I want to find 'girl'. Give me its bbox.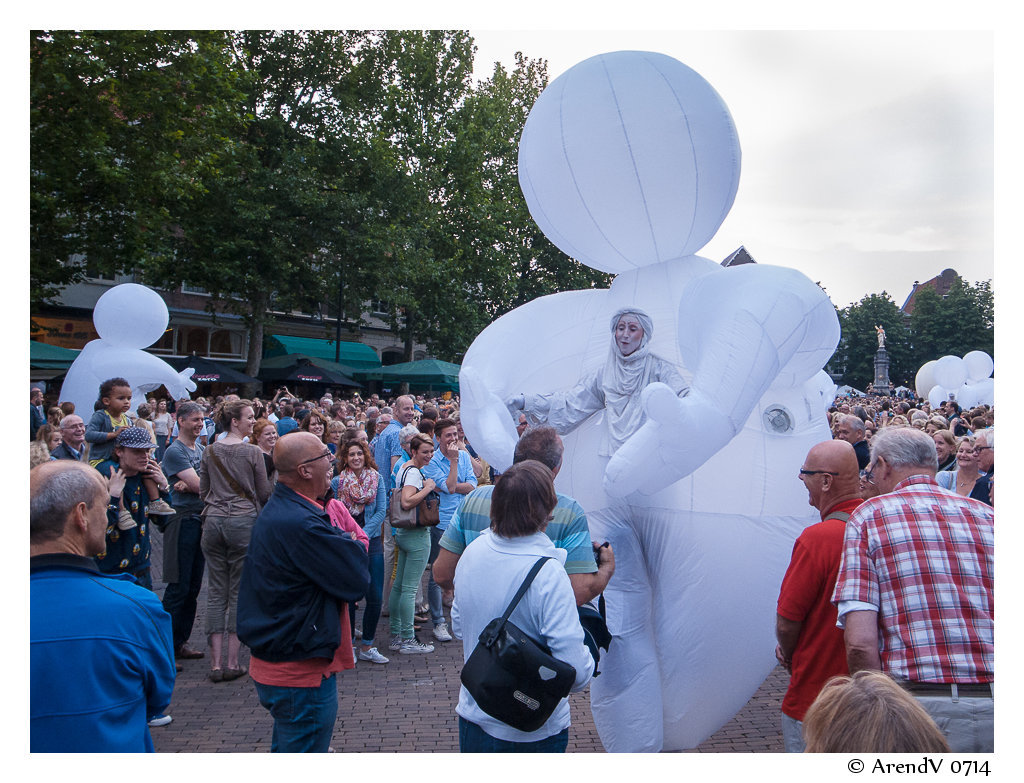
85 370 178 528.
